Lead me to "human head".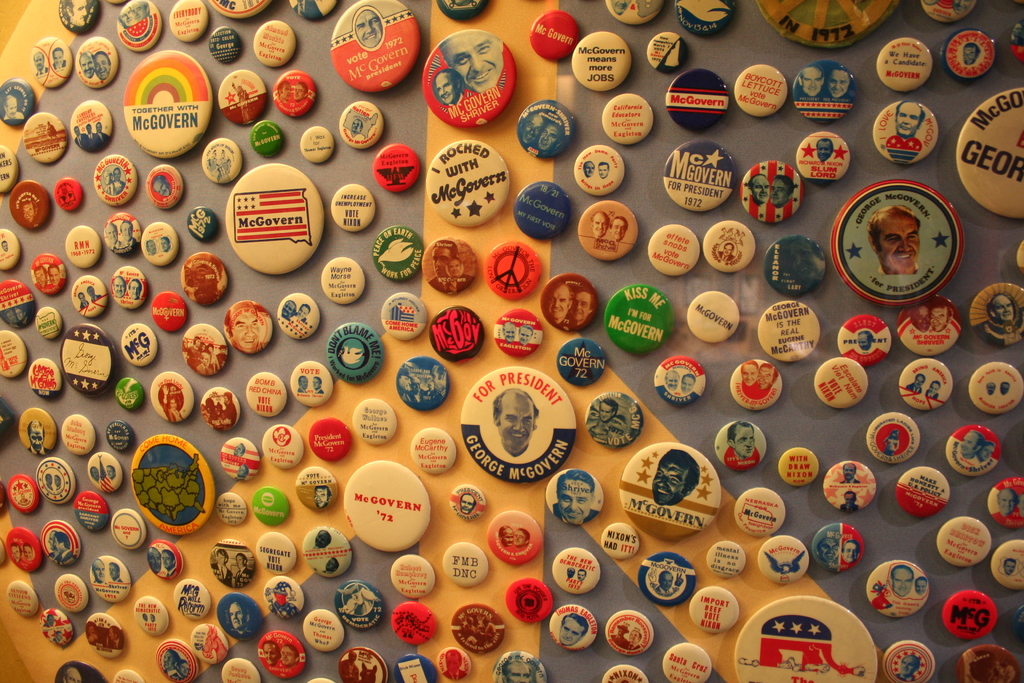
Lead to {"x1": 651, "y1": 451, "x2": 693, "y2": 504}.
